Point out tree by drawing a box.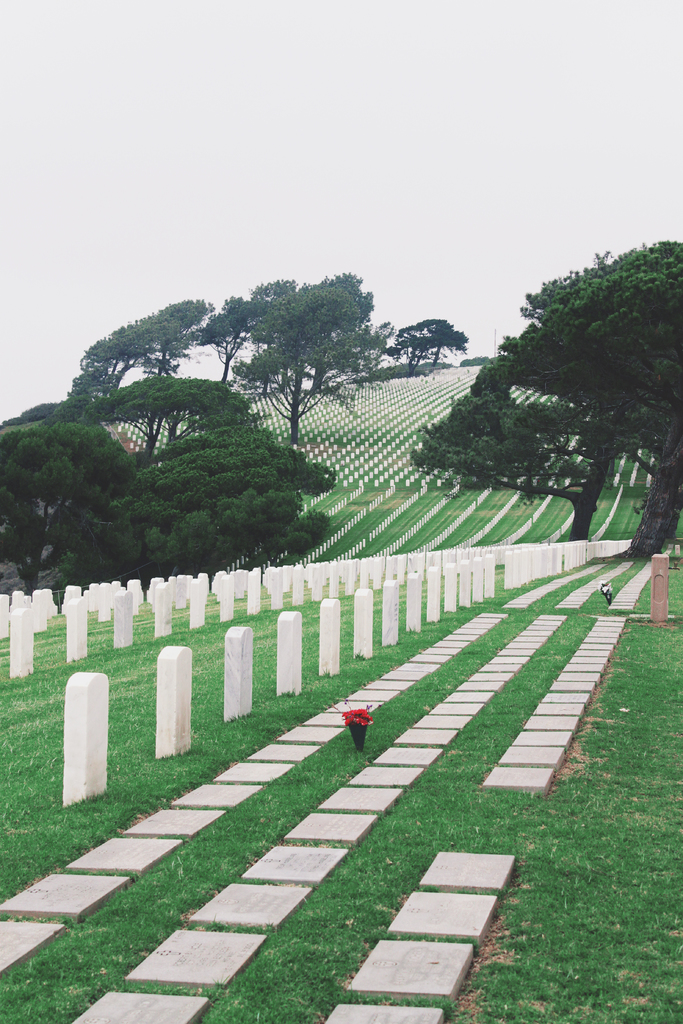
(x1=85, y1=294, x2=213, y2=382).
